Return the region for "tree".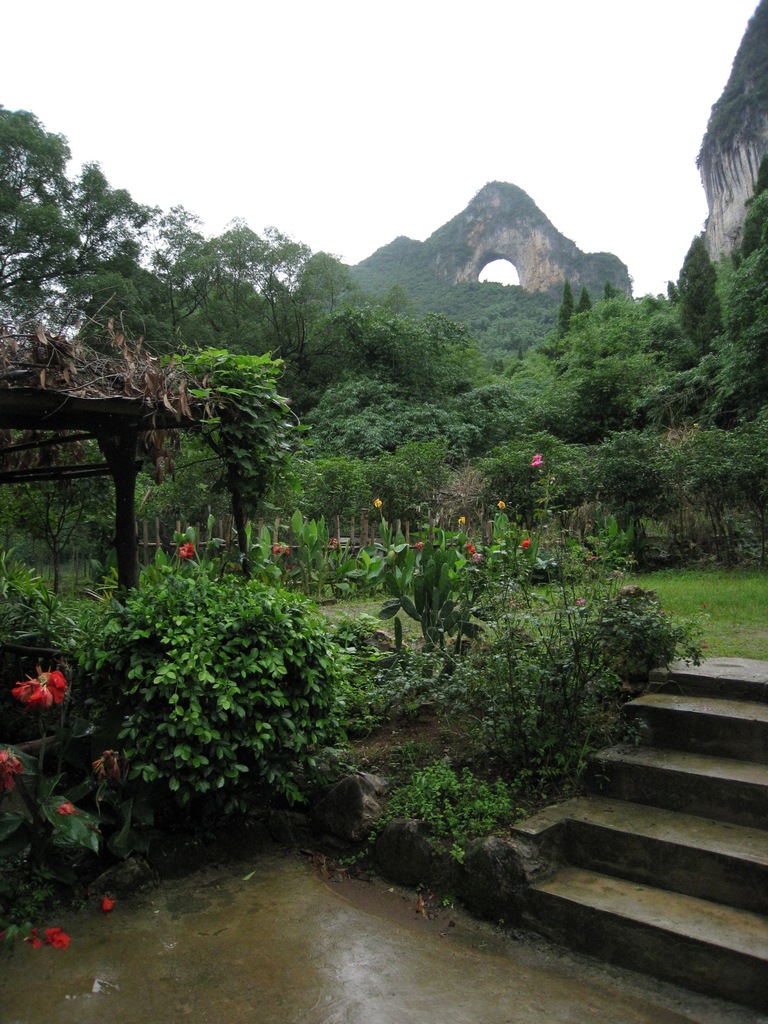
667/228/730/360.
